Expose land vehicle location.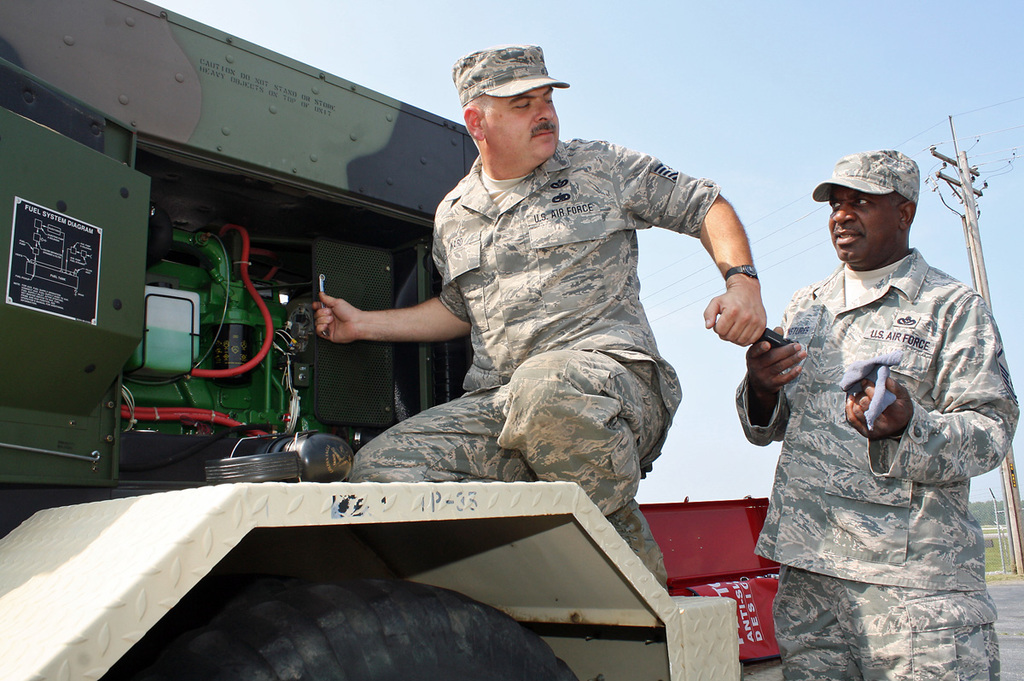
Exposed at detection(0, 0, 741, 680).
